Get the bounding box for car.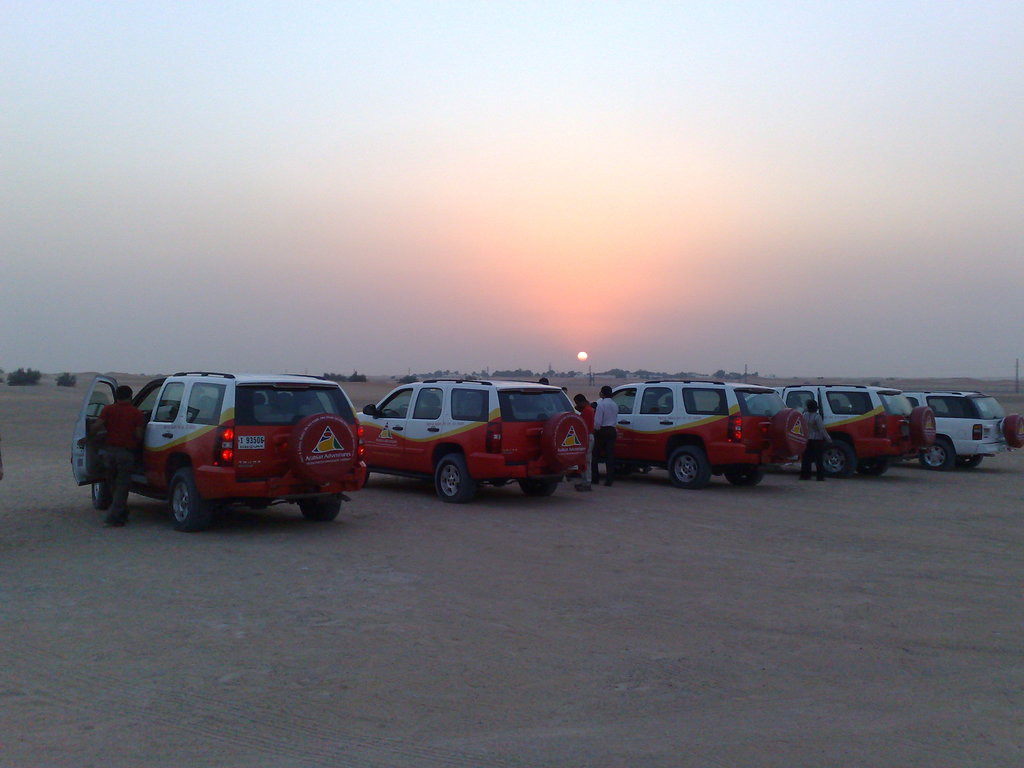
612/378/808/486.
